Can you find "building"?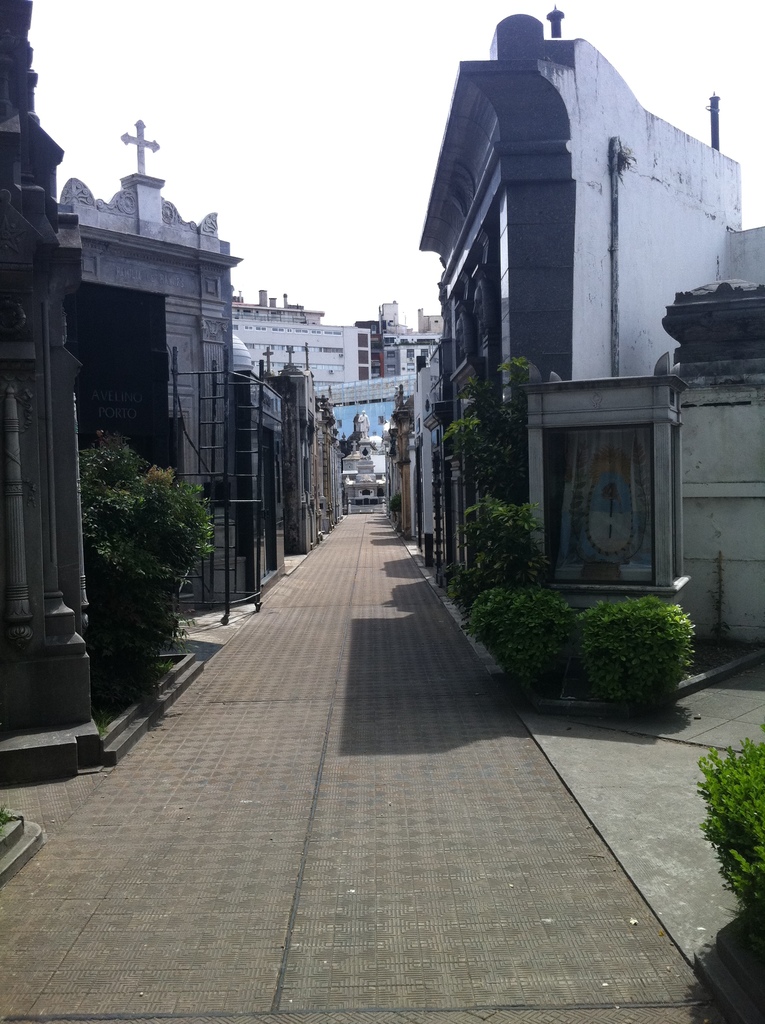
Yes, bounding box: 422, 0, 764, 580.
